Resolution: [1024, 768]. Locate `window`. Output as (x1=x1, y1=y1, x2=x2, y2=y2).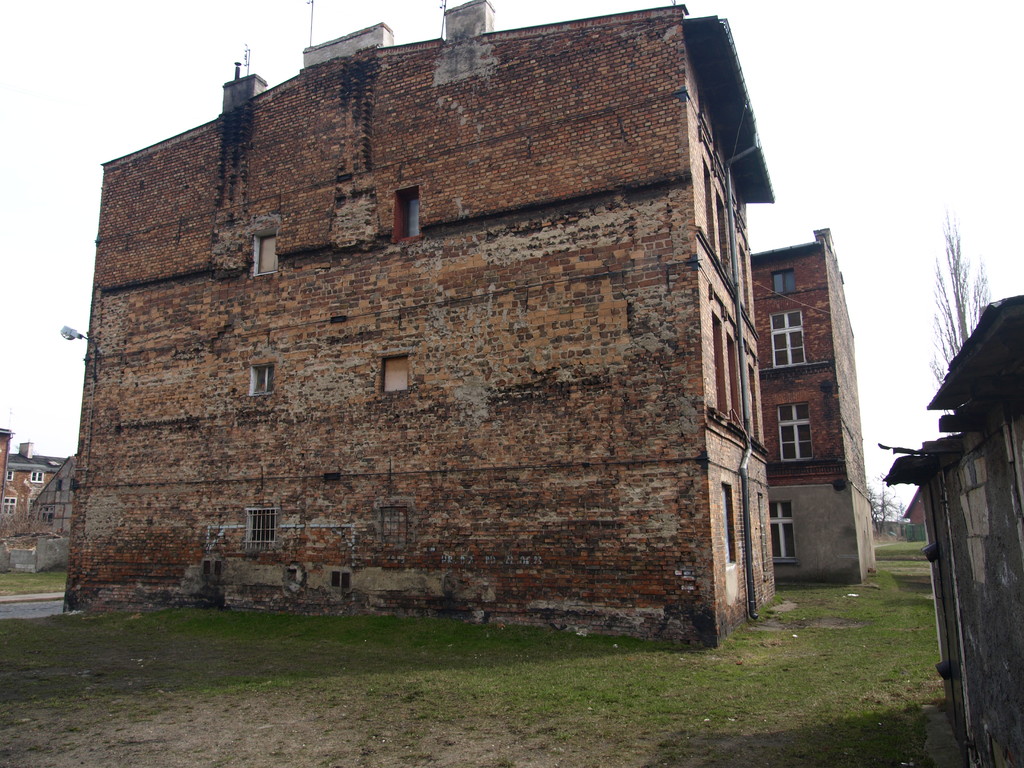
(x1=287, y1=568, x2=299, y2=579).
